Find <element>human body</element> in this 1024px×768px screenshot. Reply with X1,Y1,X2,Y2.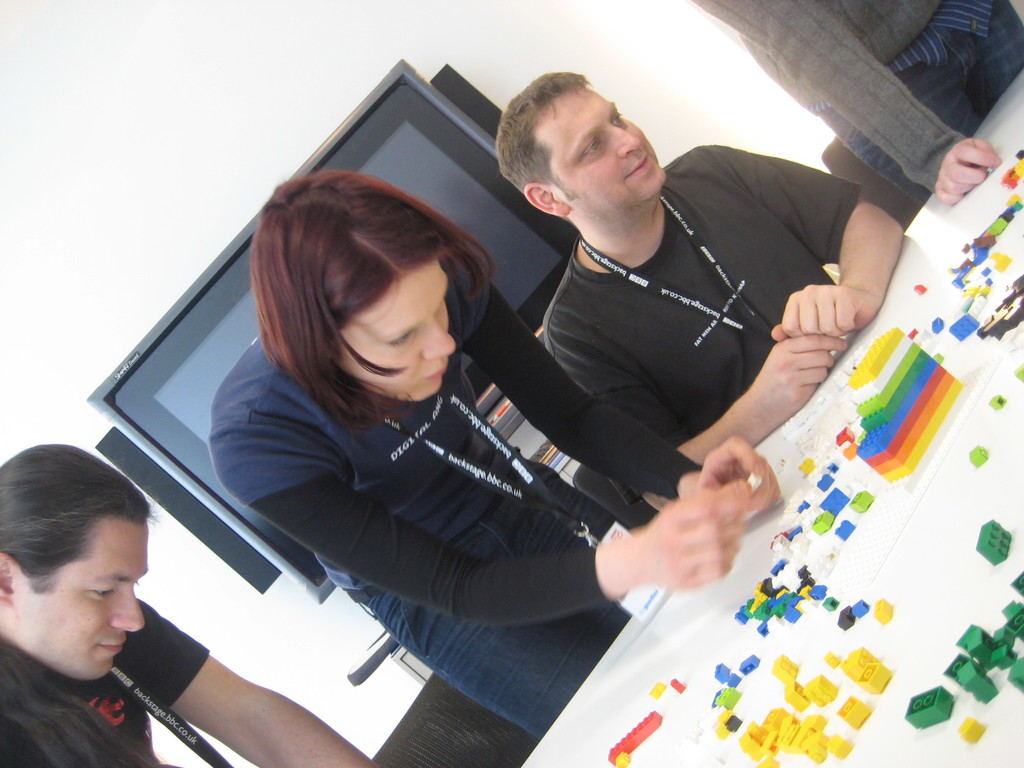
495,70,905,470.
